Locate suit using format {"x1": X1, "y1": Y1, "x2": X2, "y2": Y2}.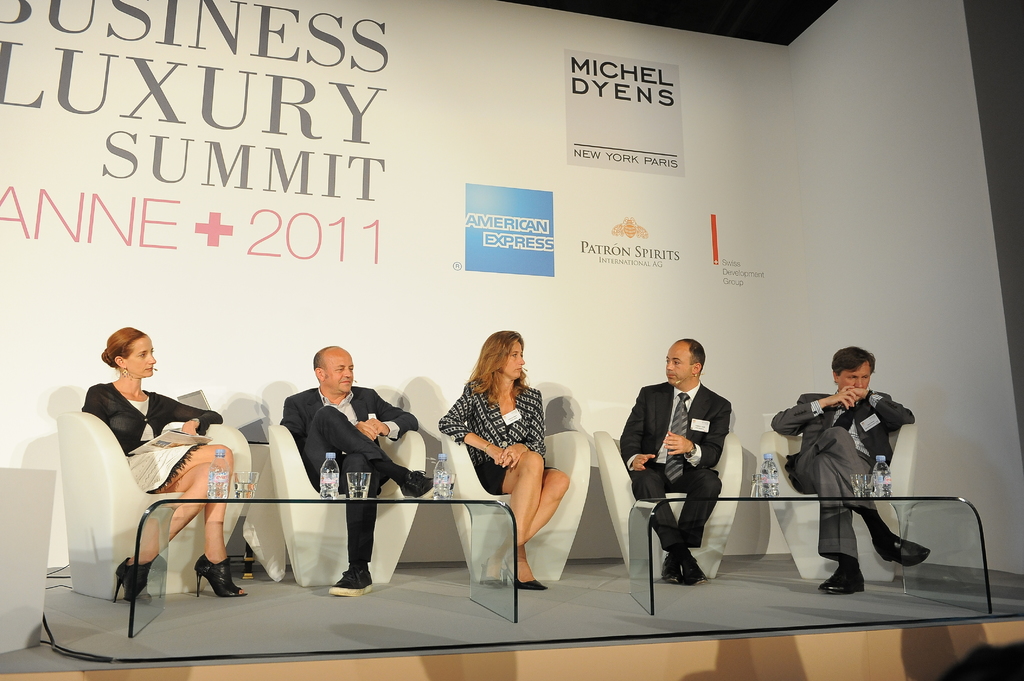
{"x1": 437, "y1": 374, "x2": 546, "y2": 462}.
